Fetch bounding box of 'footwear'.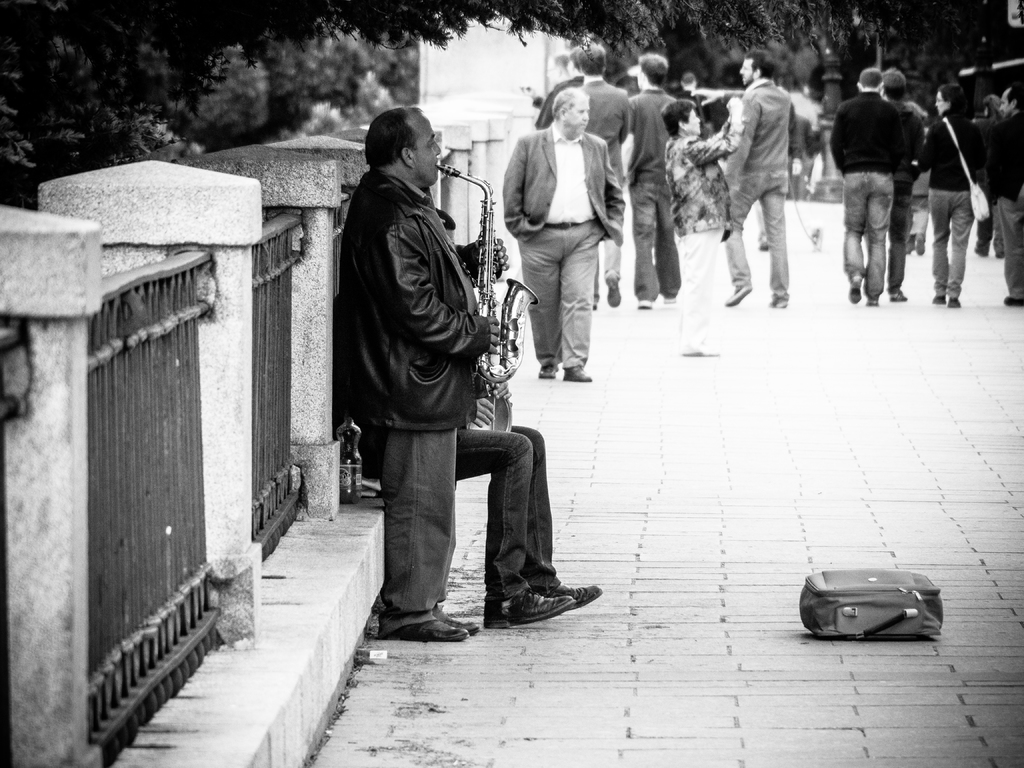
Bbox: rect(662, 298, 675, 303).
